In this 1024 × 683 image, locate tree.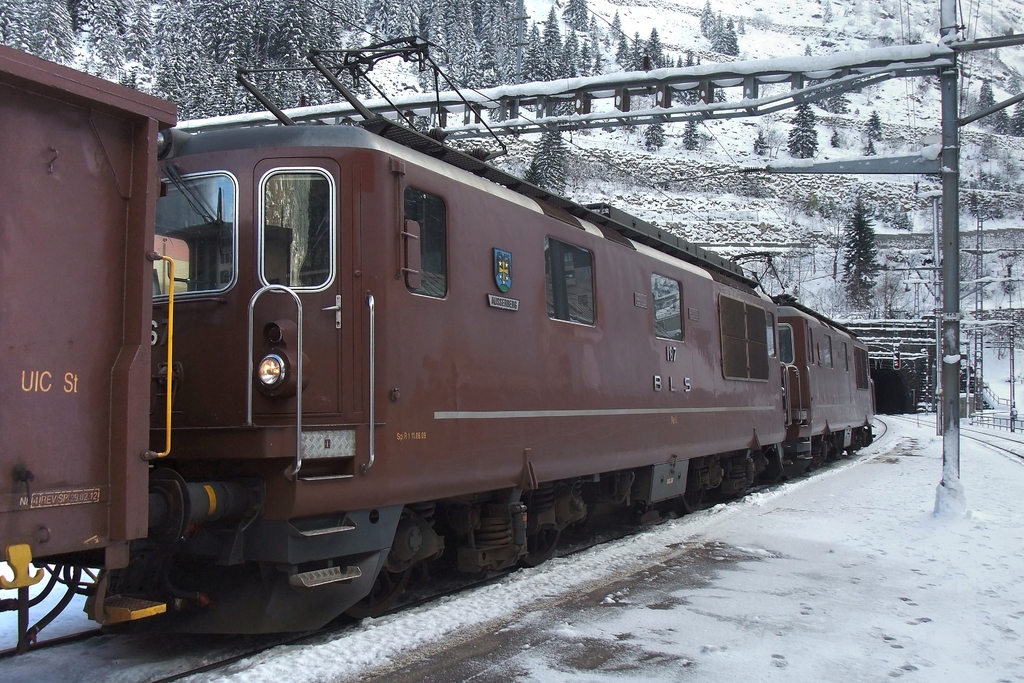
Bounding box: crop(746, 89, 819, 173).
